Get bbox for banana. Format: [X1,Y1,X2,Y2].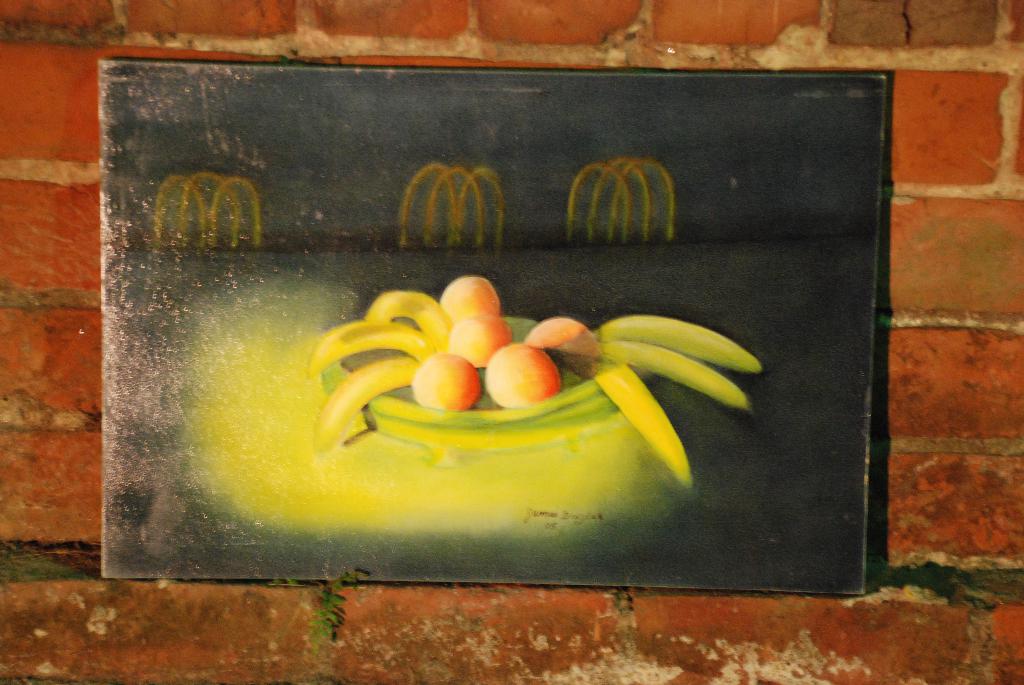
[600,310,762,376].
